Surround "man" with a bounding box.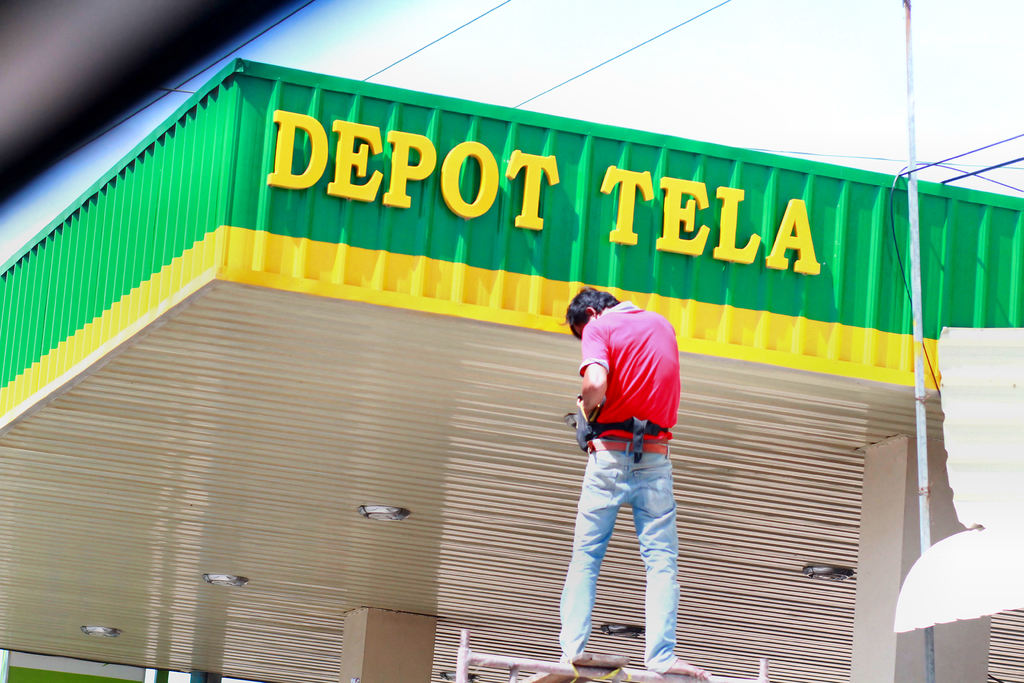
bbox=[551, 285, 714, 674].
